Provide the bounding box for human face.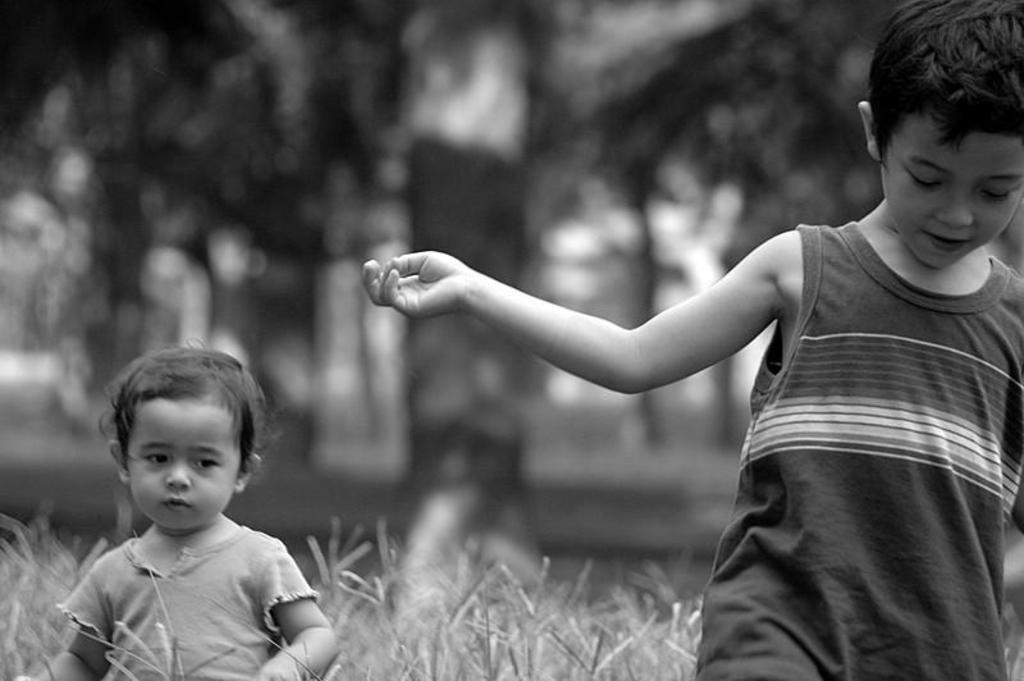
box(878, 110, 1023, 269).
